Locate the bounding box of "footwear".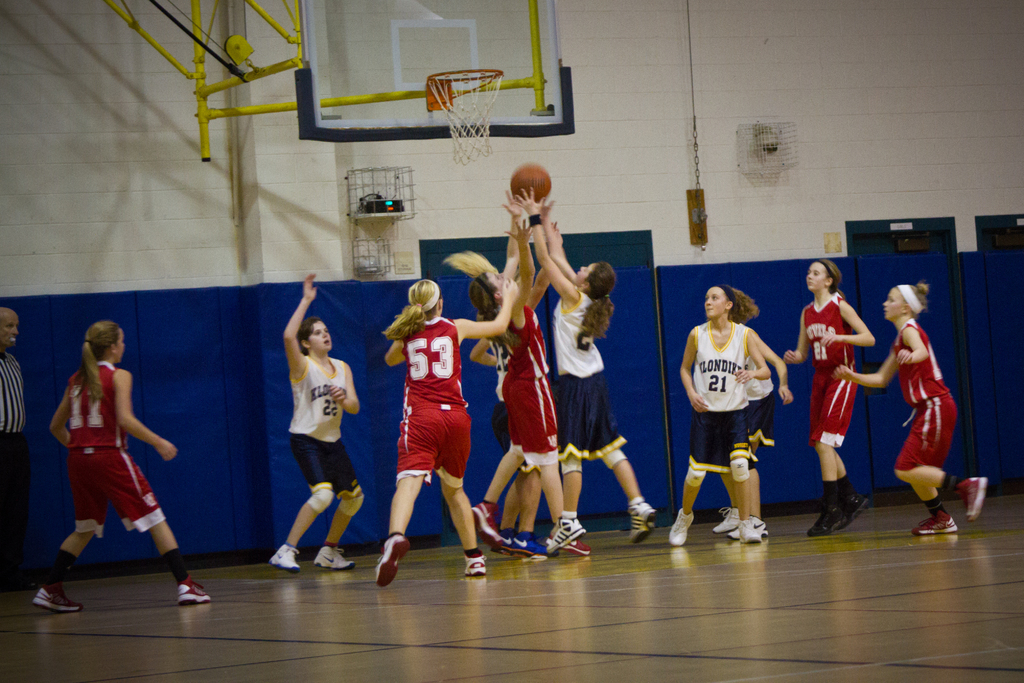
Bounding box: locate(625, 498, 668, 541).
